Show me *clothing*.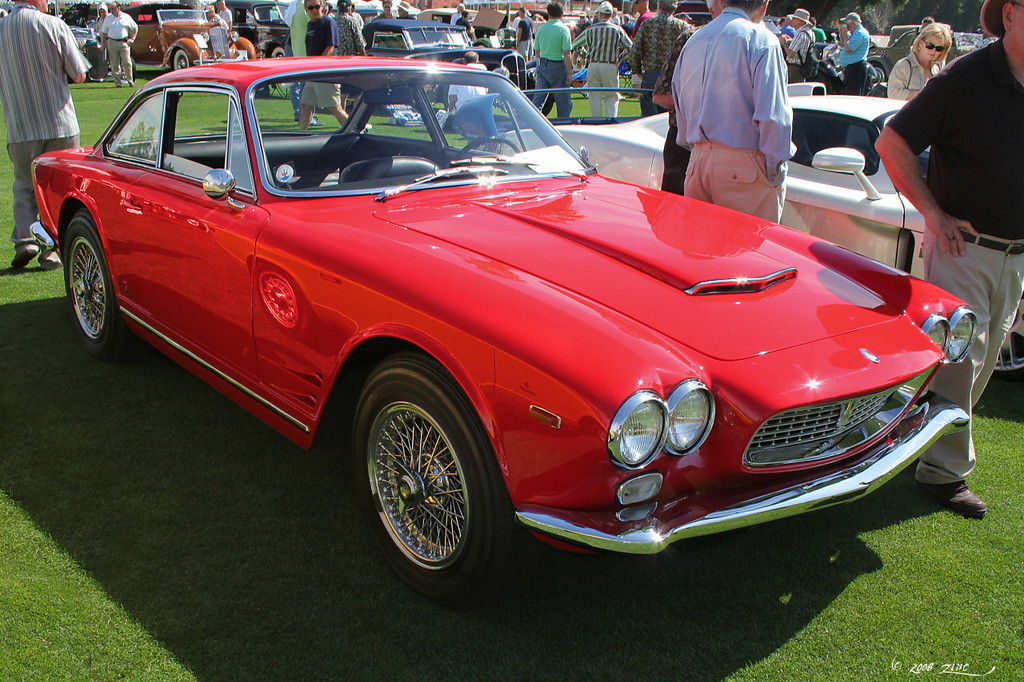
*clothing* is here: x1=662 y1=3 x2=814 y2=200.
